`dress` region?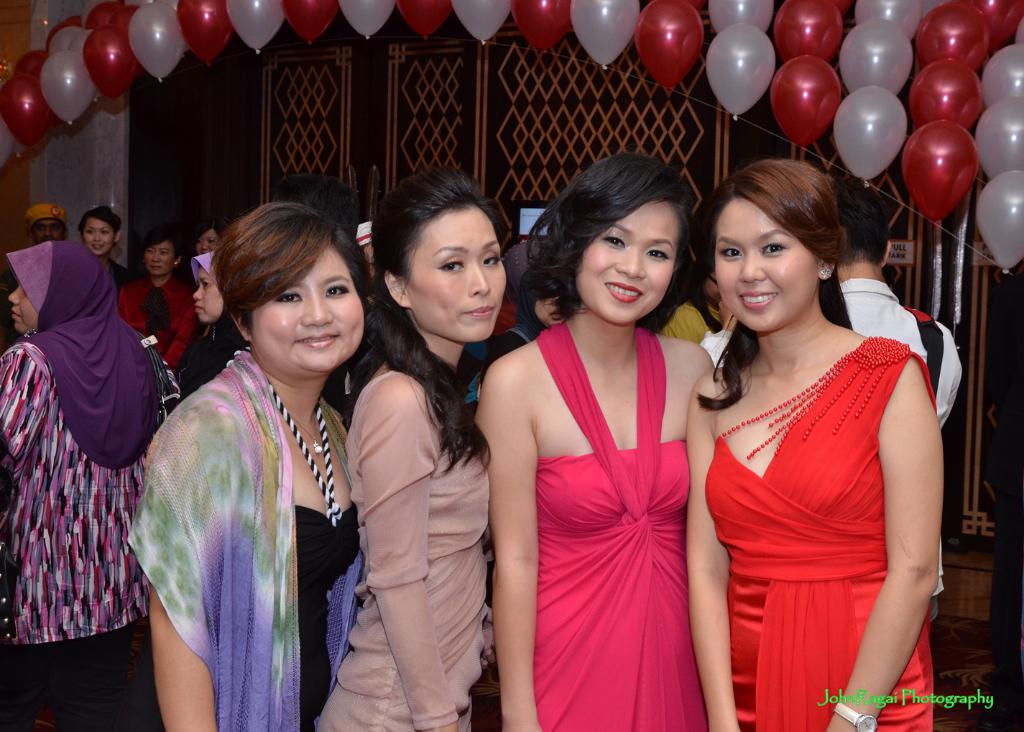
708/334/933/731
